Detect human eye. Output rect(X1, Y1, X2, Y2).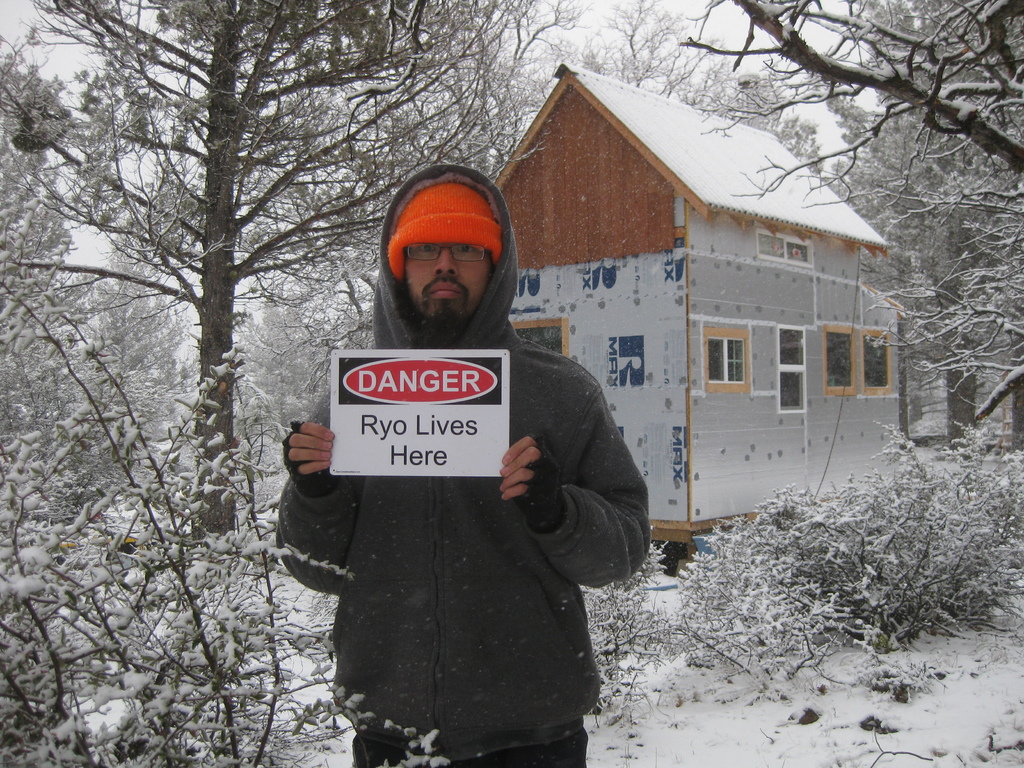
rect(415, 243, 436, 254).
